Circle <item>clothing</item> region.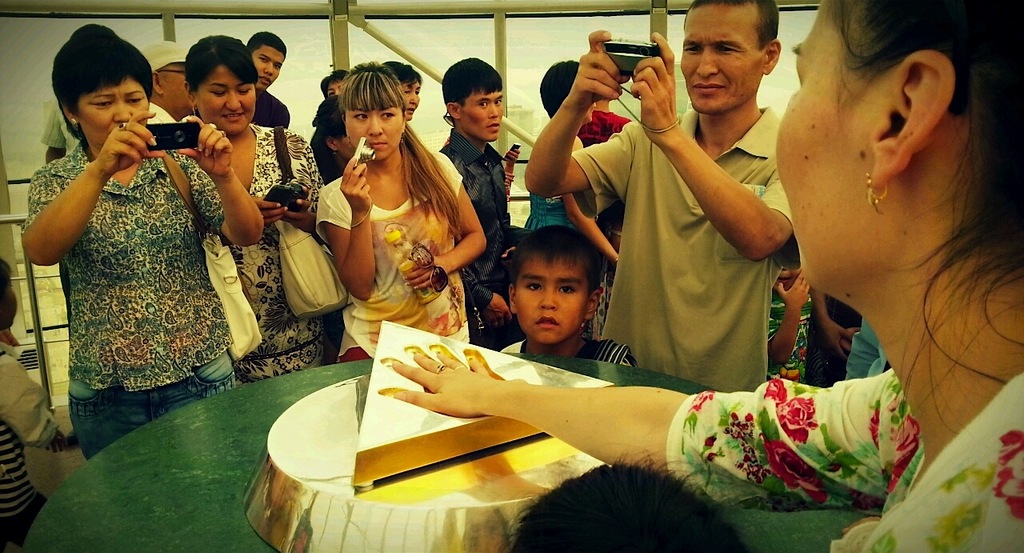
Region: crop(438, 134, 509, 350).
